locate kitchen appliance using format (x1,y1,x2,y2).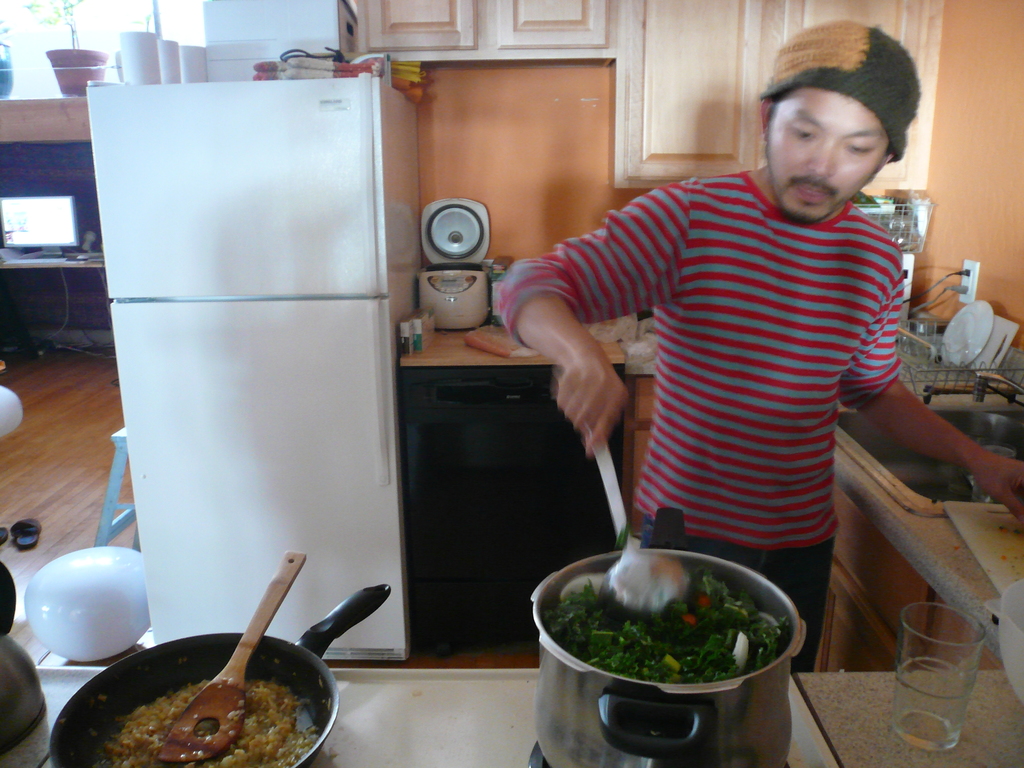
(151,554,308,760).
